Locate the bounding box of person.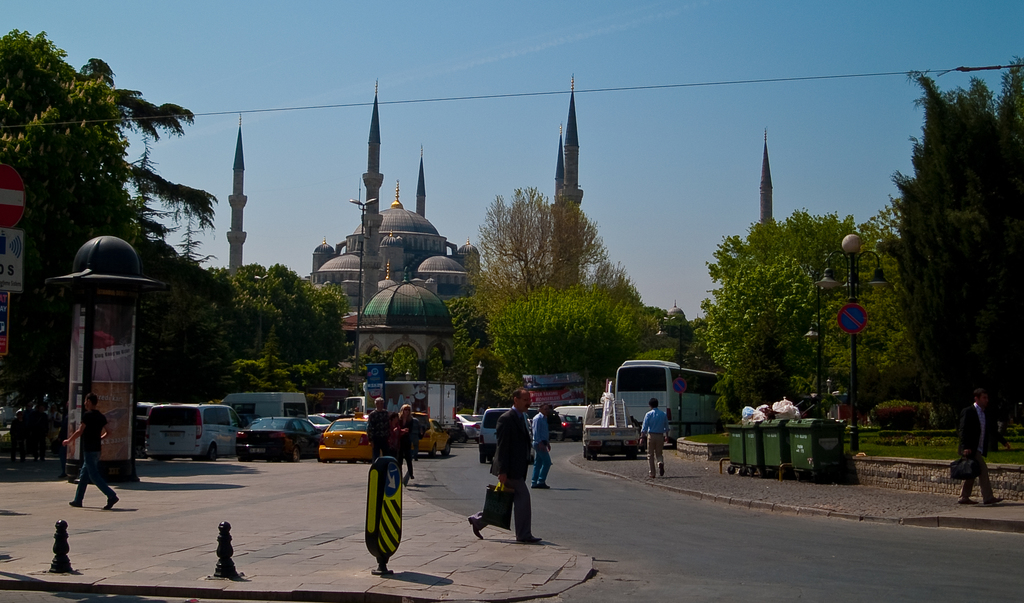
Bounding box: {"left": 530, "top": 402, "right": 557, "bottom": 490}.
